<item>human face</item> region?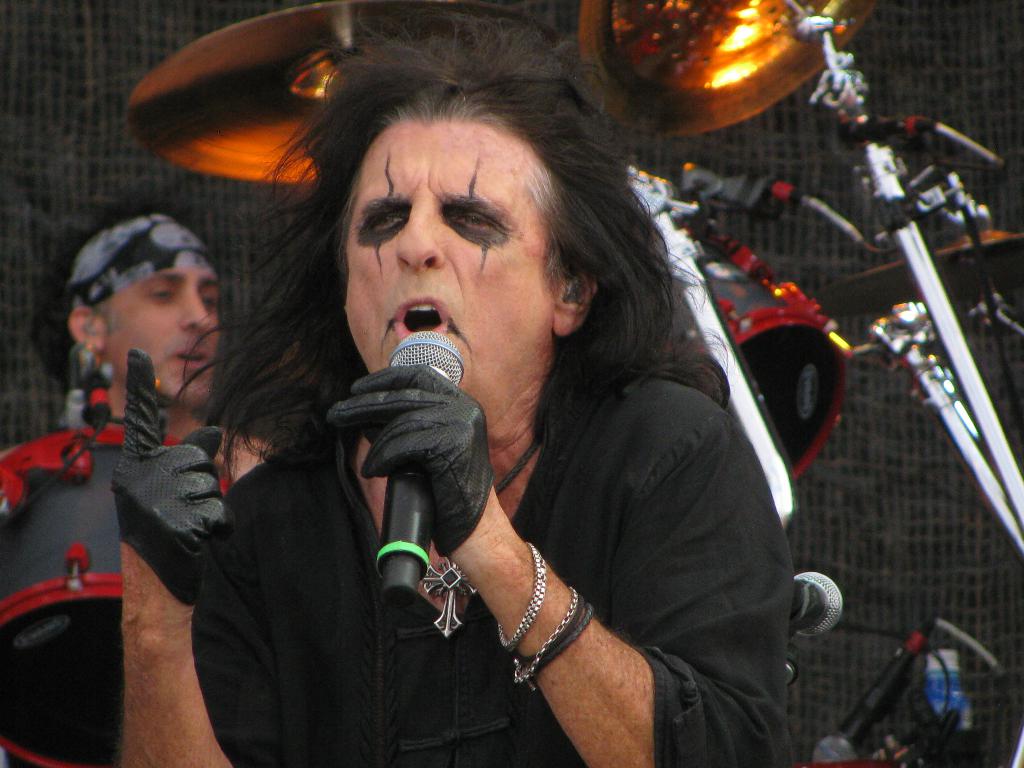
(346, 109, 557, 439)
